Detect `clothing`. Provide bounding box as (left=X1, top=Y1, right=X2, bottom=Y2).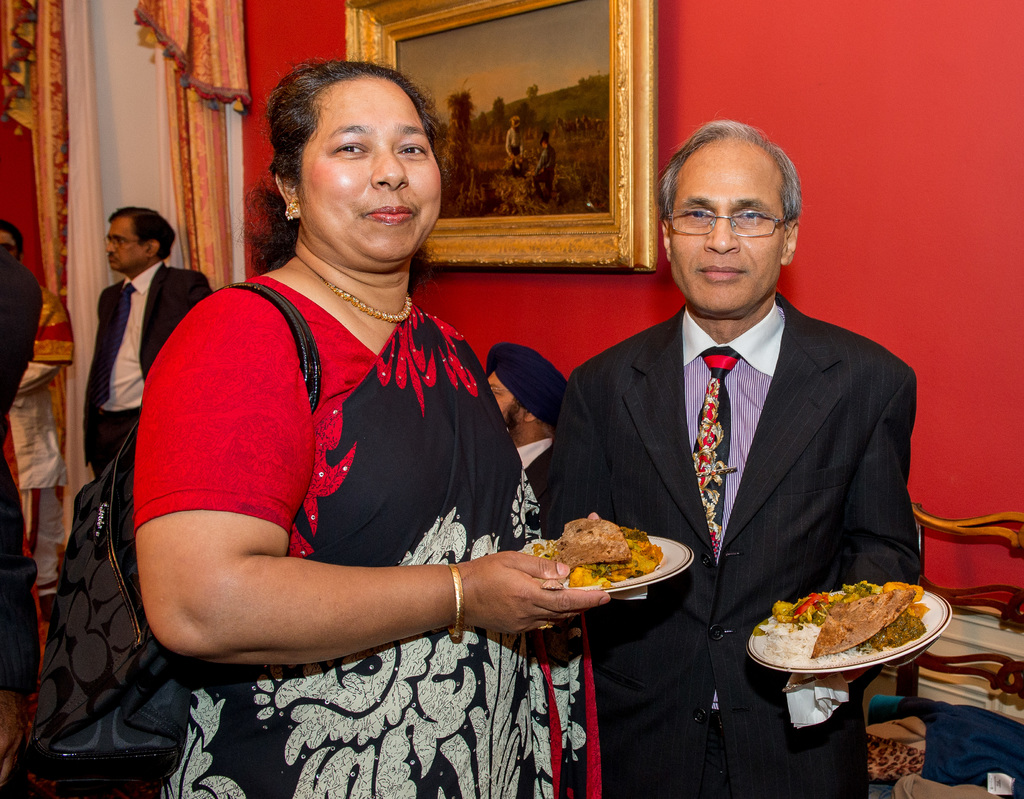
(left=0, top=251, right=46, bottom=693).
